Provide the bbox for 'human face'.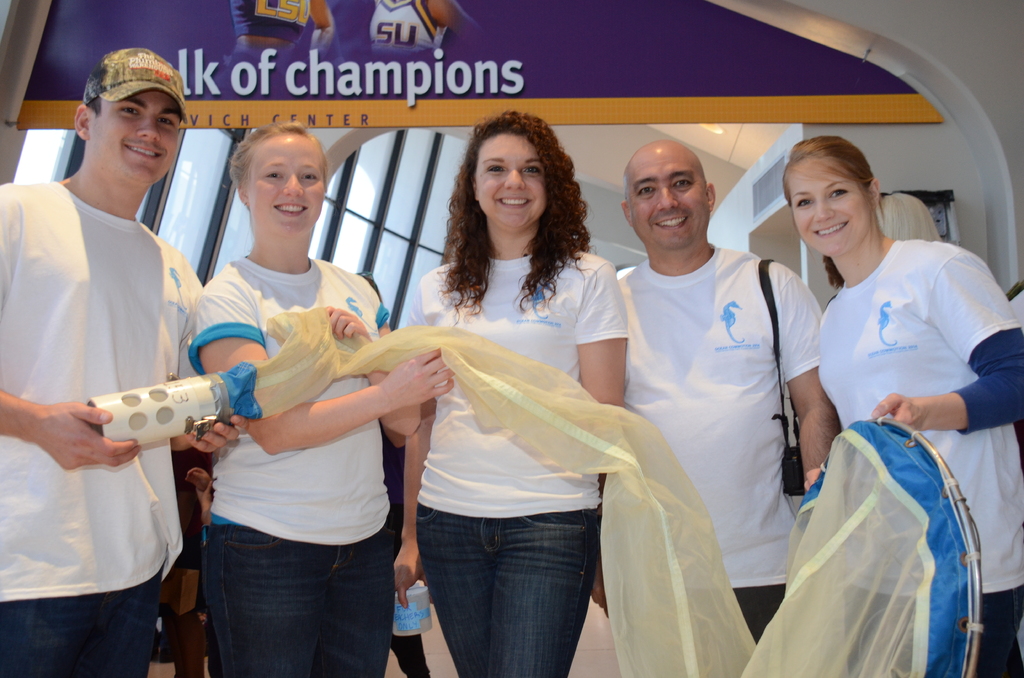
(797,163,873,249).
